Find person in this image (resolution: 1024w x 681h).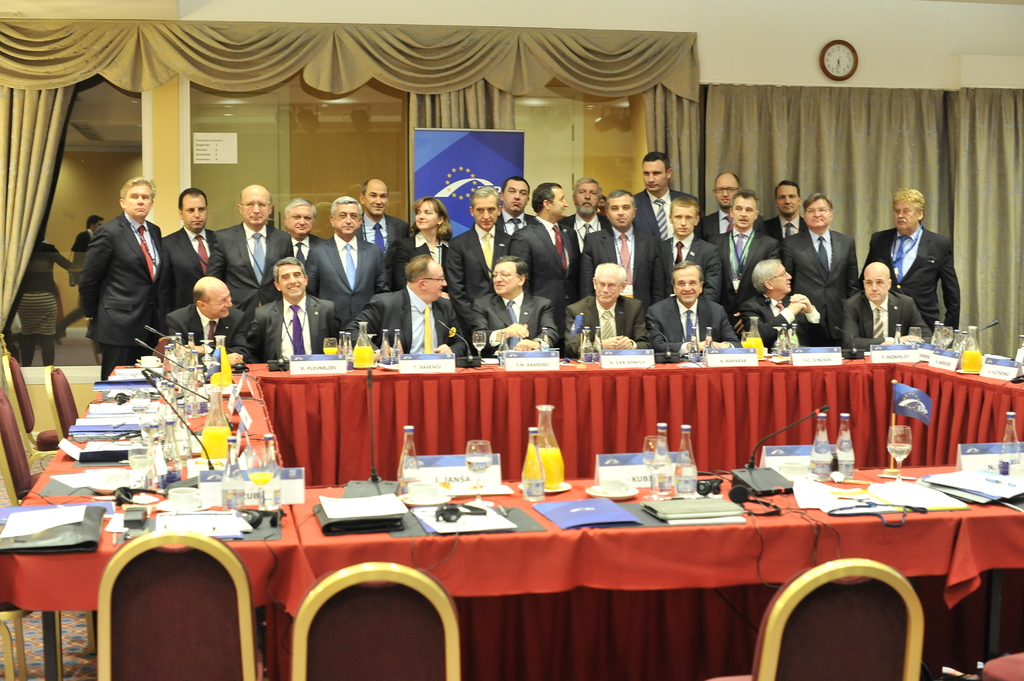
pyautogui.locateOnScreen(760, 184, 804, 240).
